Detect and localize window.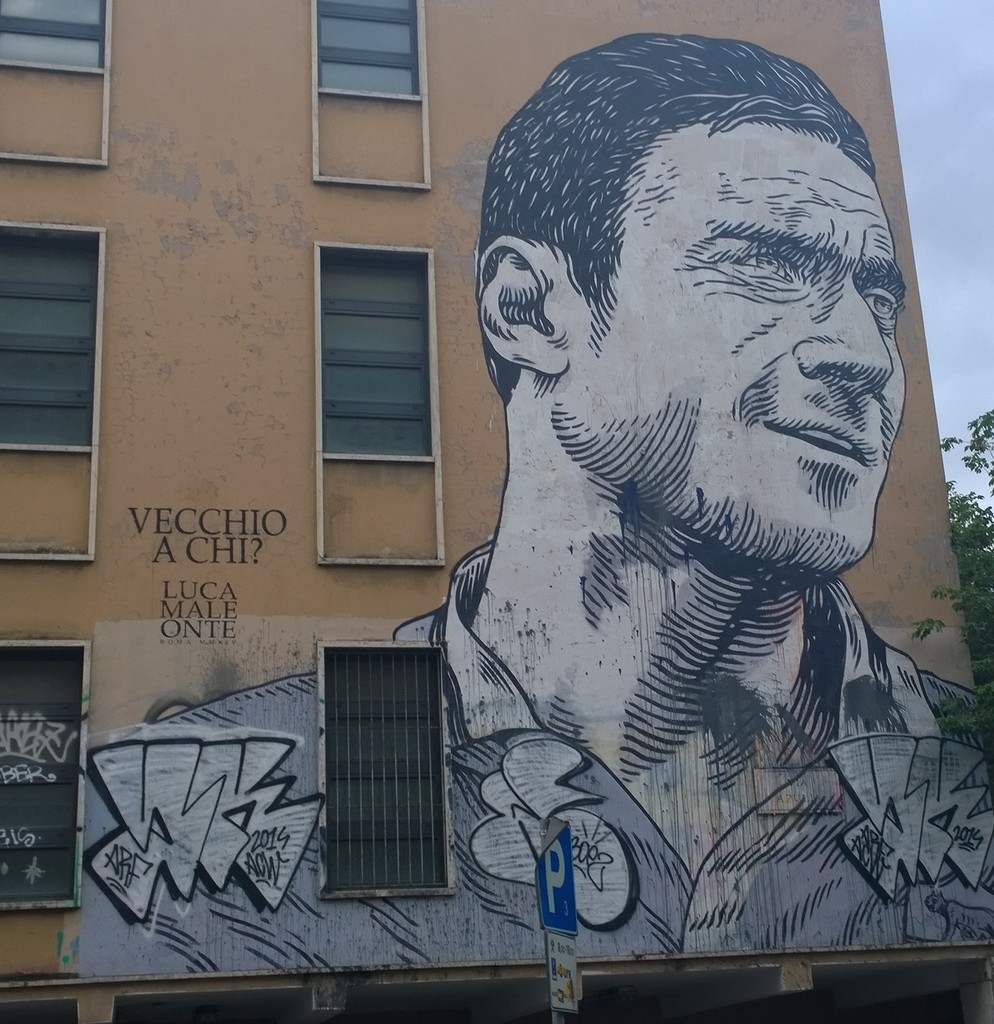
Localized at [left=303, top=0, right=437, bottom=188].
